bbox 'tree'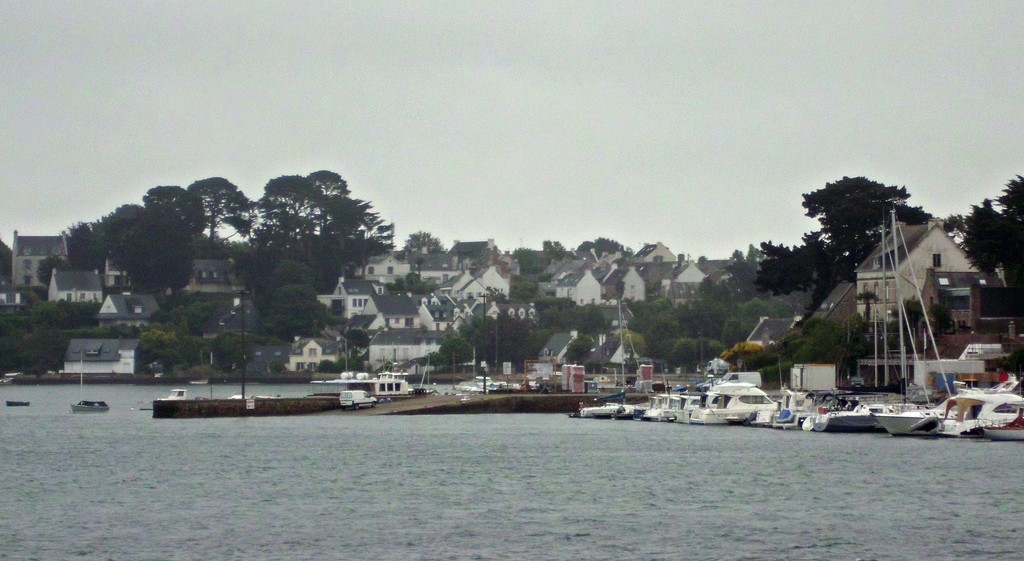
(left=119, top=237, right=193, bottom=291)
